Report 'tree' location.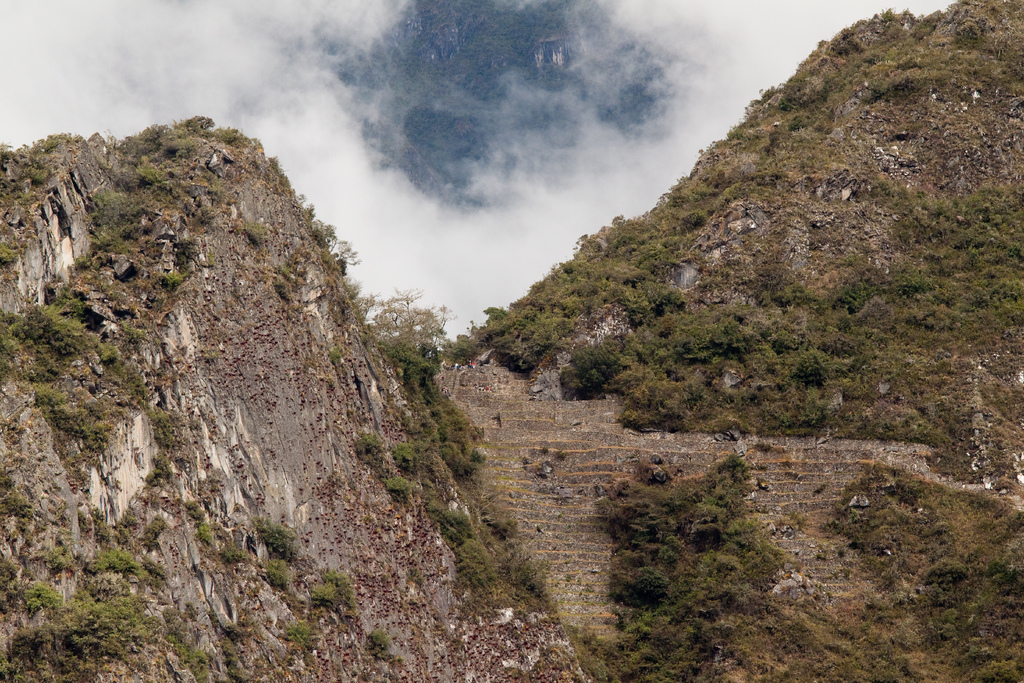
Report: rect(173, 110, 214, 136).
